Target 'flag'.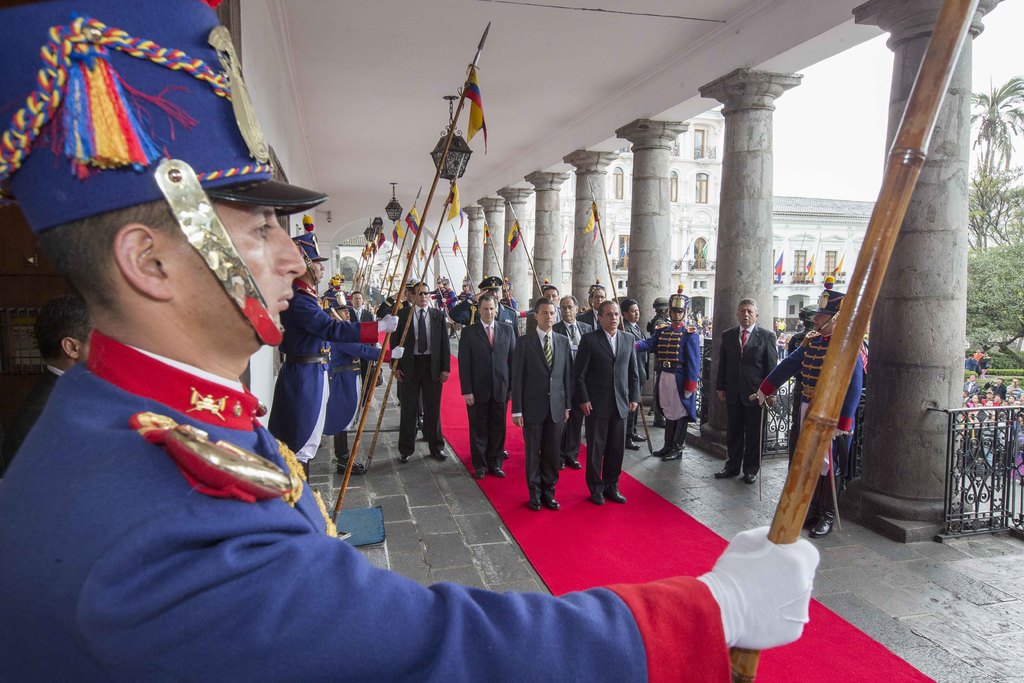
Target region: {"left": 765, "top": 248, "right": 782, "bottom": 283}.
